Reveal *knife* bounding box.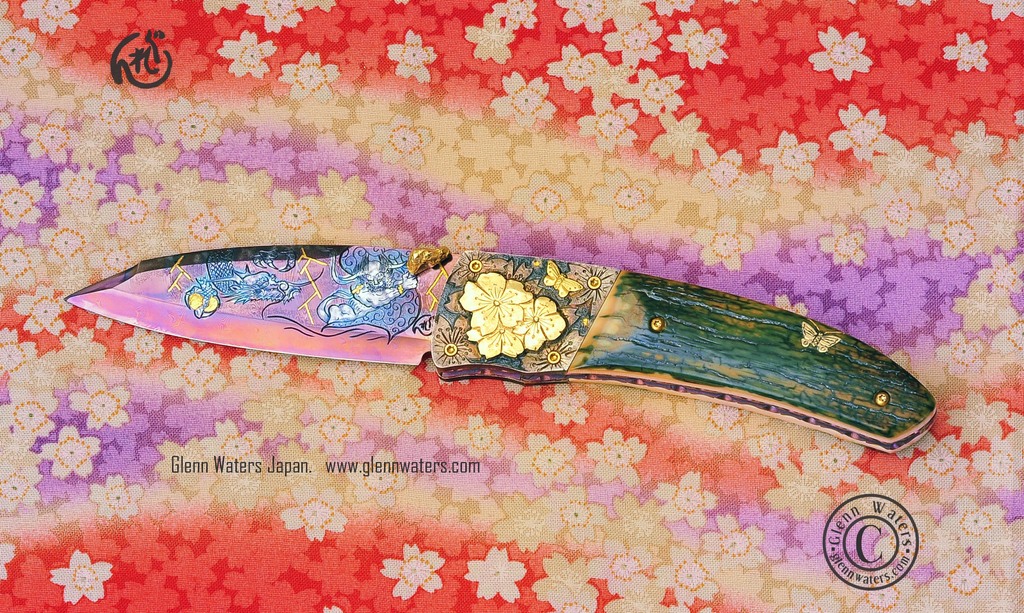
Revealed: bbox(66, 241, 939, 456).
